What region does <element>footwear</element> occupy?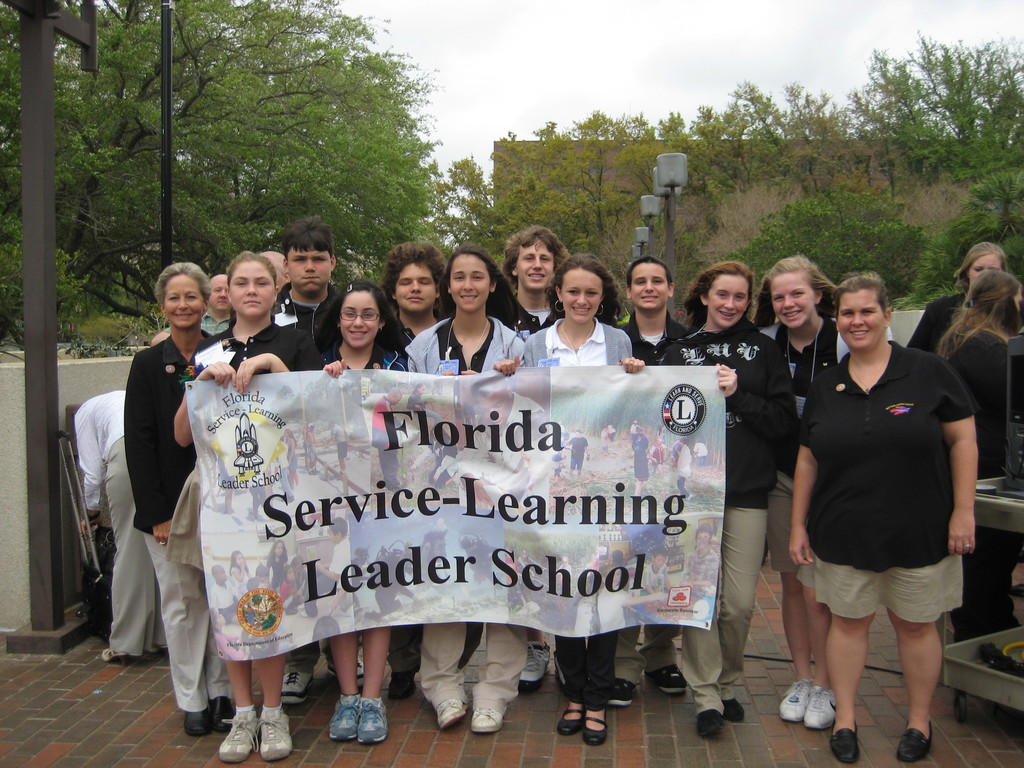
(208, 695, 237, 730).
